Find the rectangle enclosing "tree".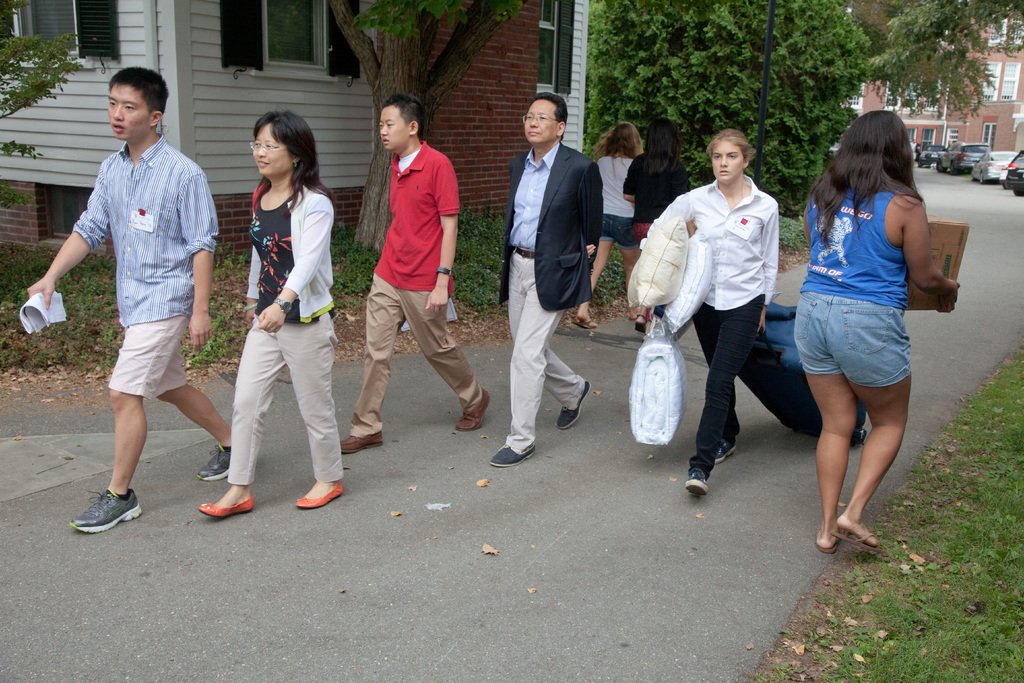
0 28 94 205.
